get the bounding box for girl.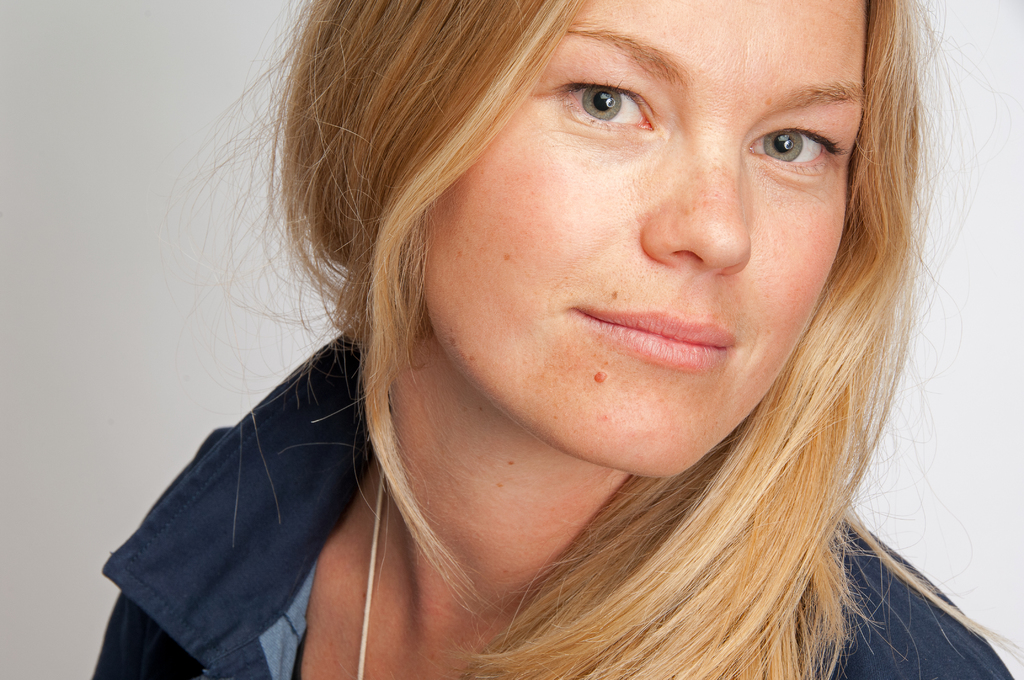
[left=89, top=0, right=1023, bottom=679].
